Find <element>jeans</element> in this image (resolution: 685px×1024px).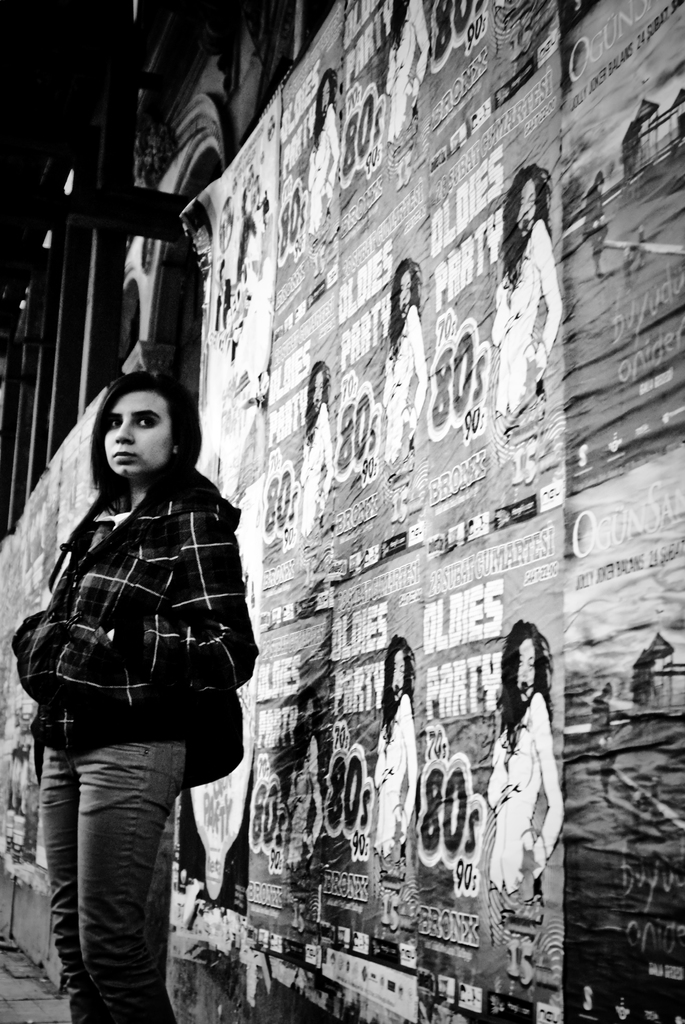
[x1=38, y1=724, x2=193, y2=1011].
